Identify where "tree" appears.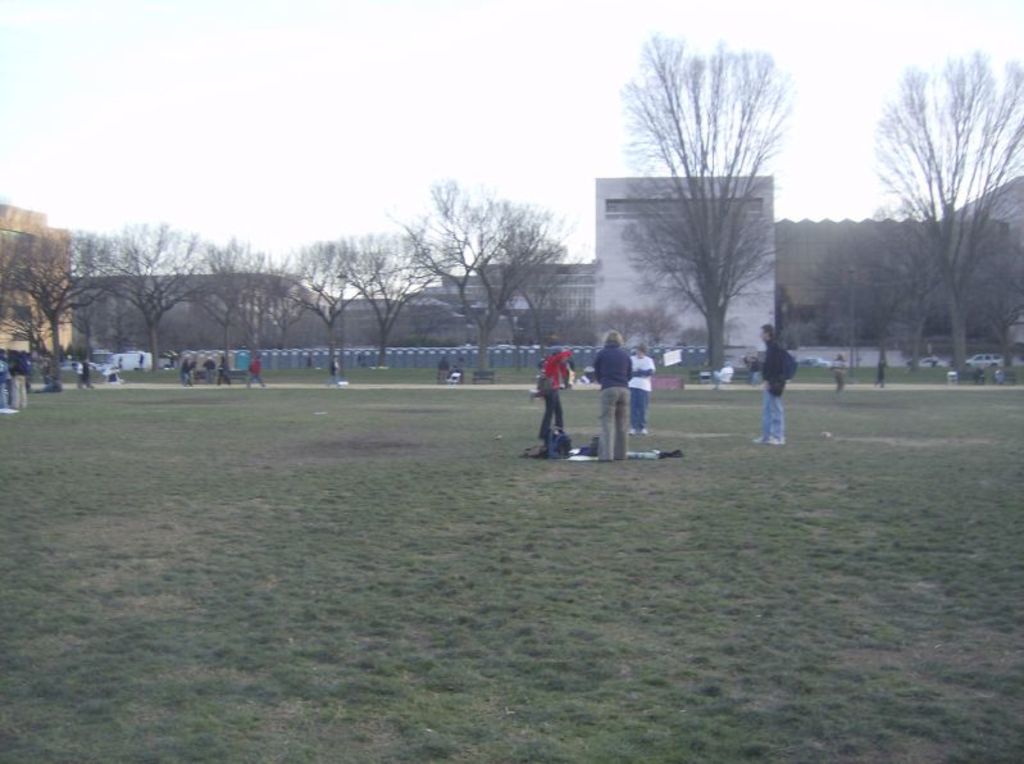
Appears at [95,219,217,370].
